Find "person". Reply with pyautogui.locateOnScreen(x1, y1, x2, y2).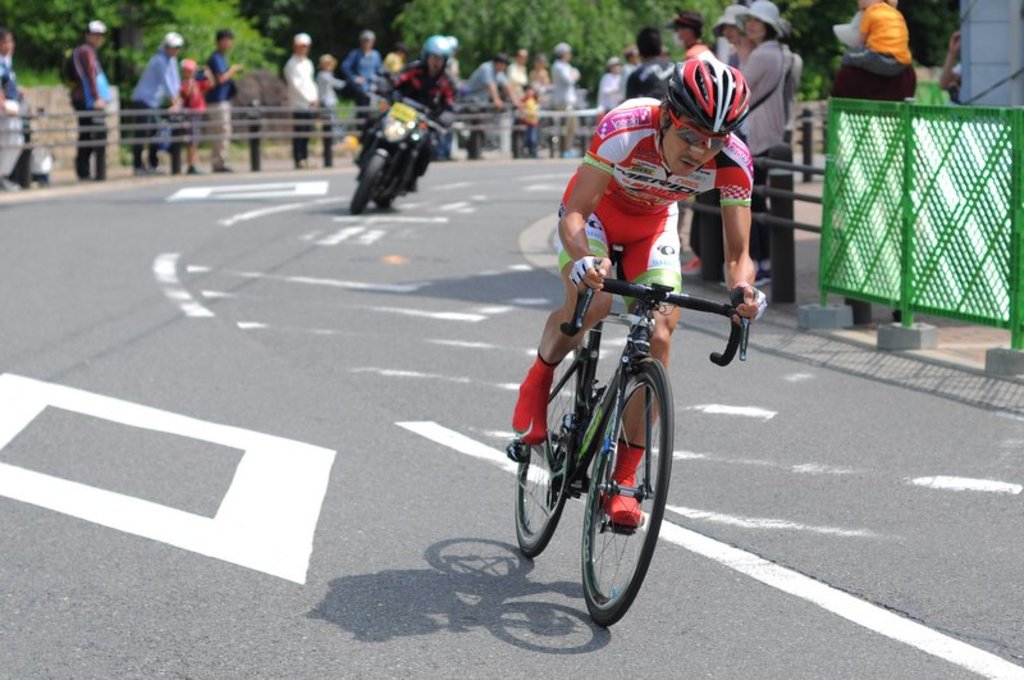
pyautogui.locateOnScreen(204, 31, 237, 179).
